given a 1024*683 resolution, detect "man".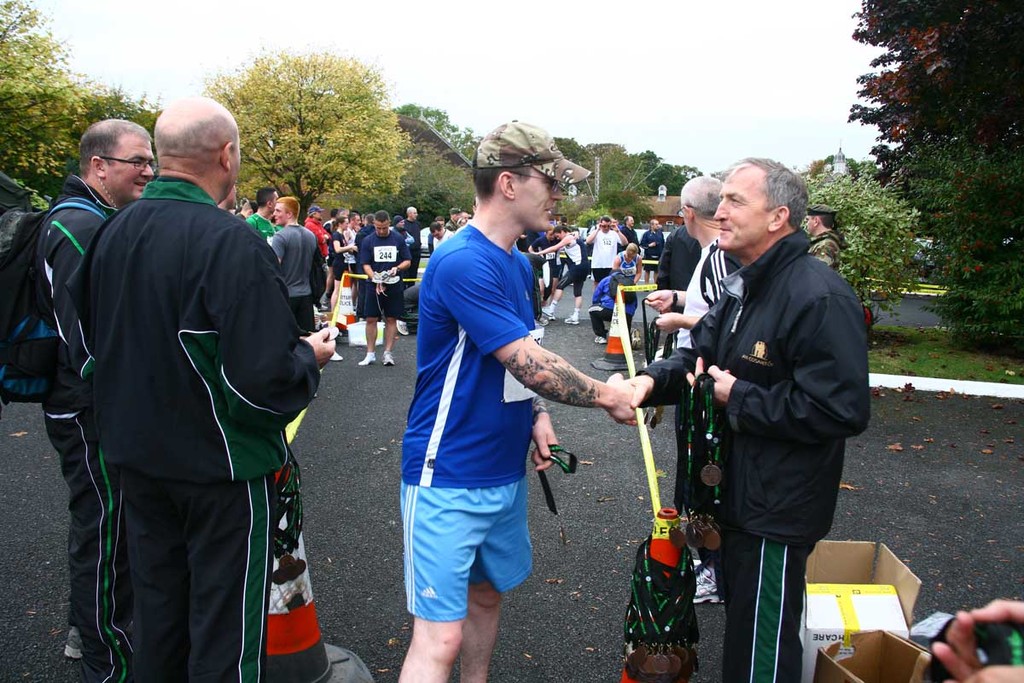
BBox(585, 214, 626, 287).
